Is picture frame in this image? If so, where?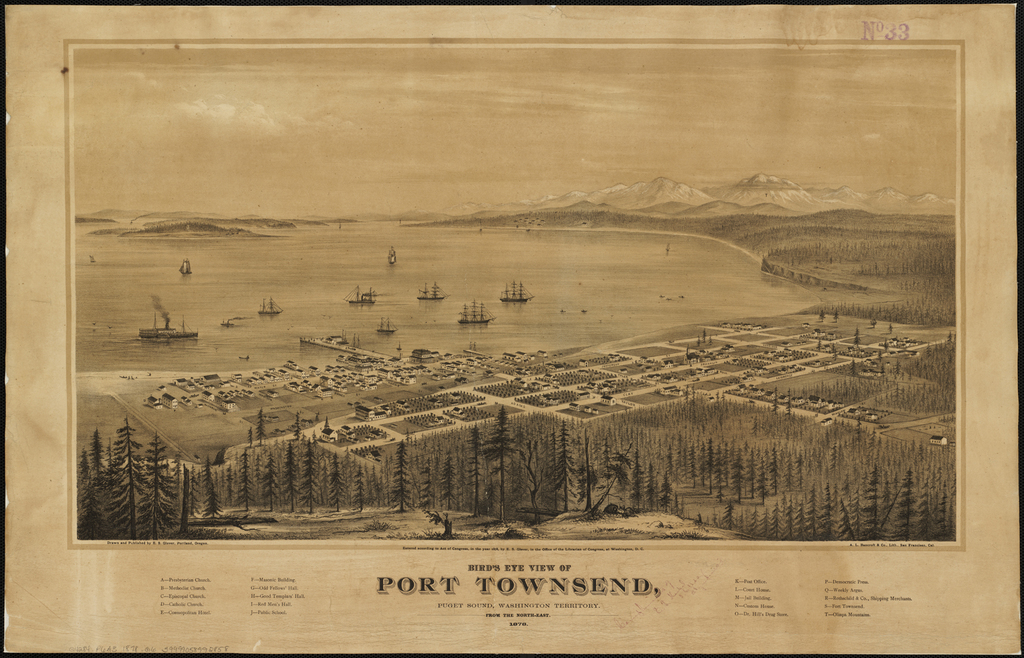
Yes, at 0/0/1023/657.
